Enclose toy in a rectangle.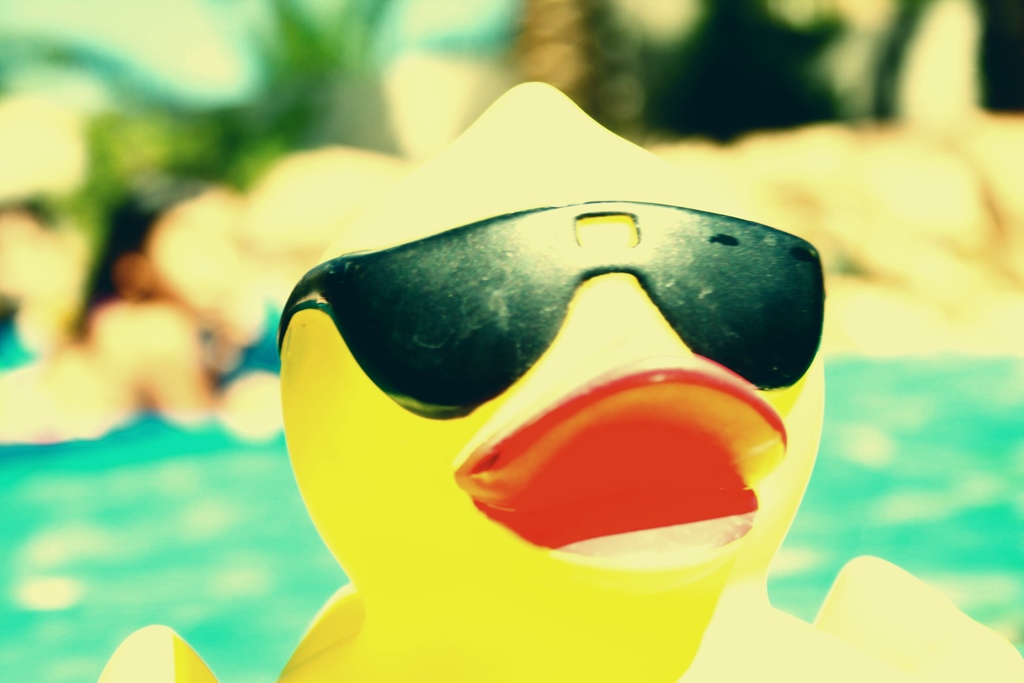
[95, 75, 1023, 682].
